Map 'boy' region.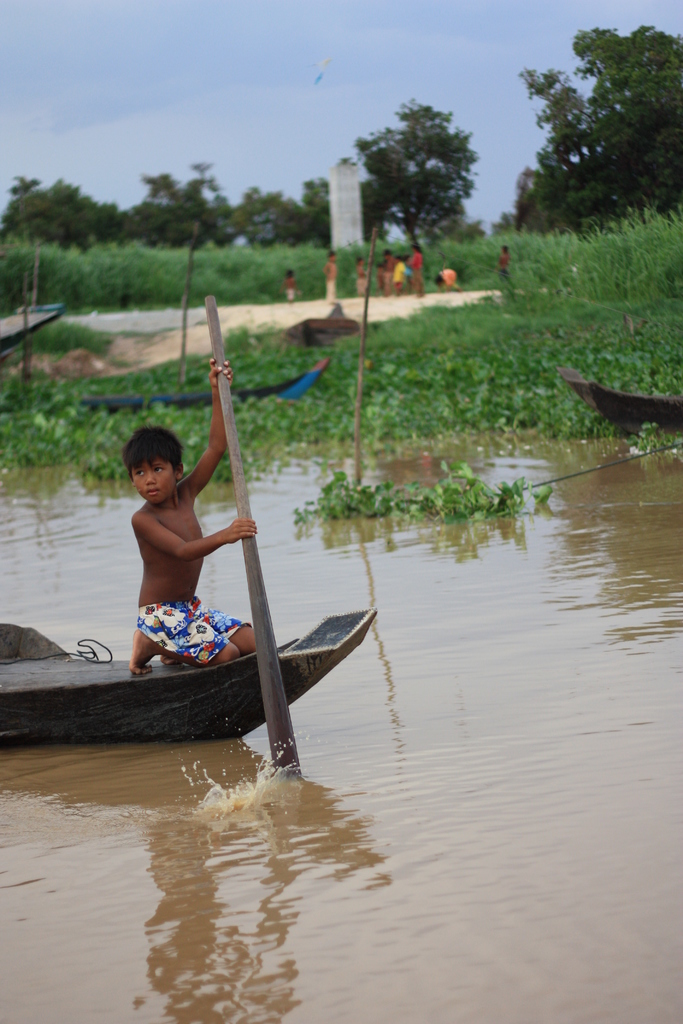
Mapped to {"left": 435, "top": 260, "right": 470, "bottom": 295}.
